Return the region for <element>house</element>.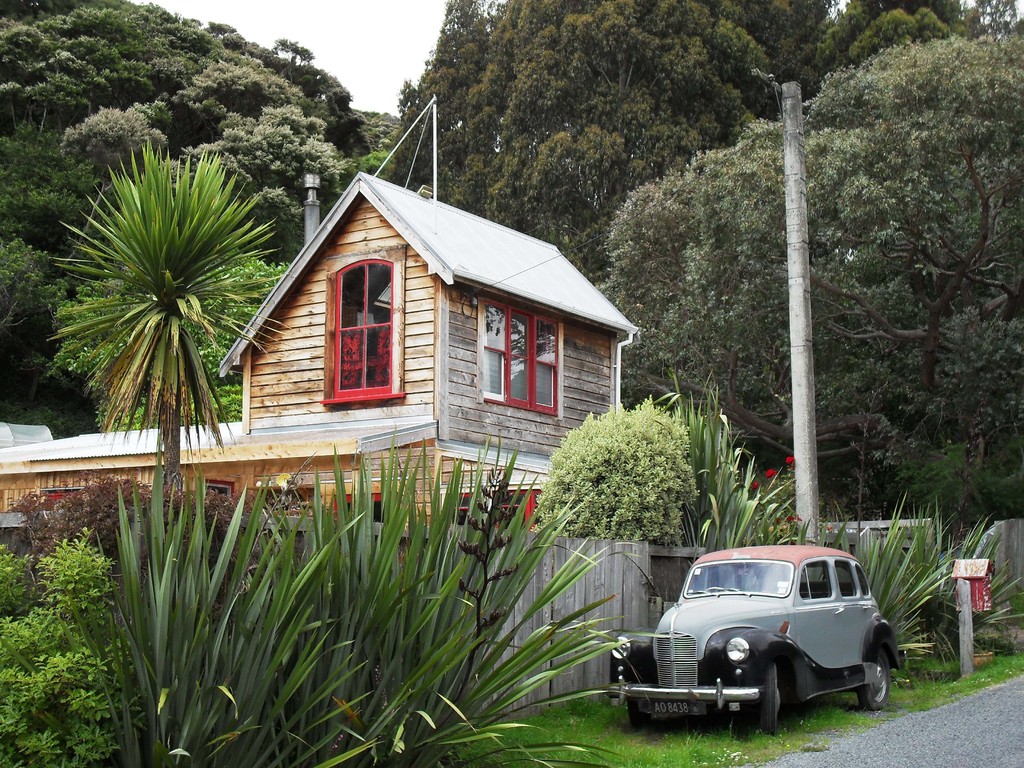
(left=41, top=96, right=778, bottom=667).
